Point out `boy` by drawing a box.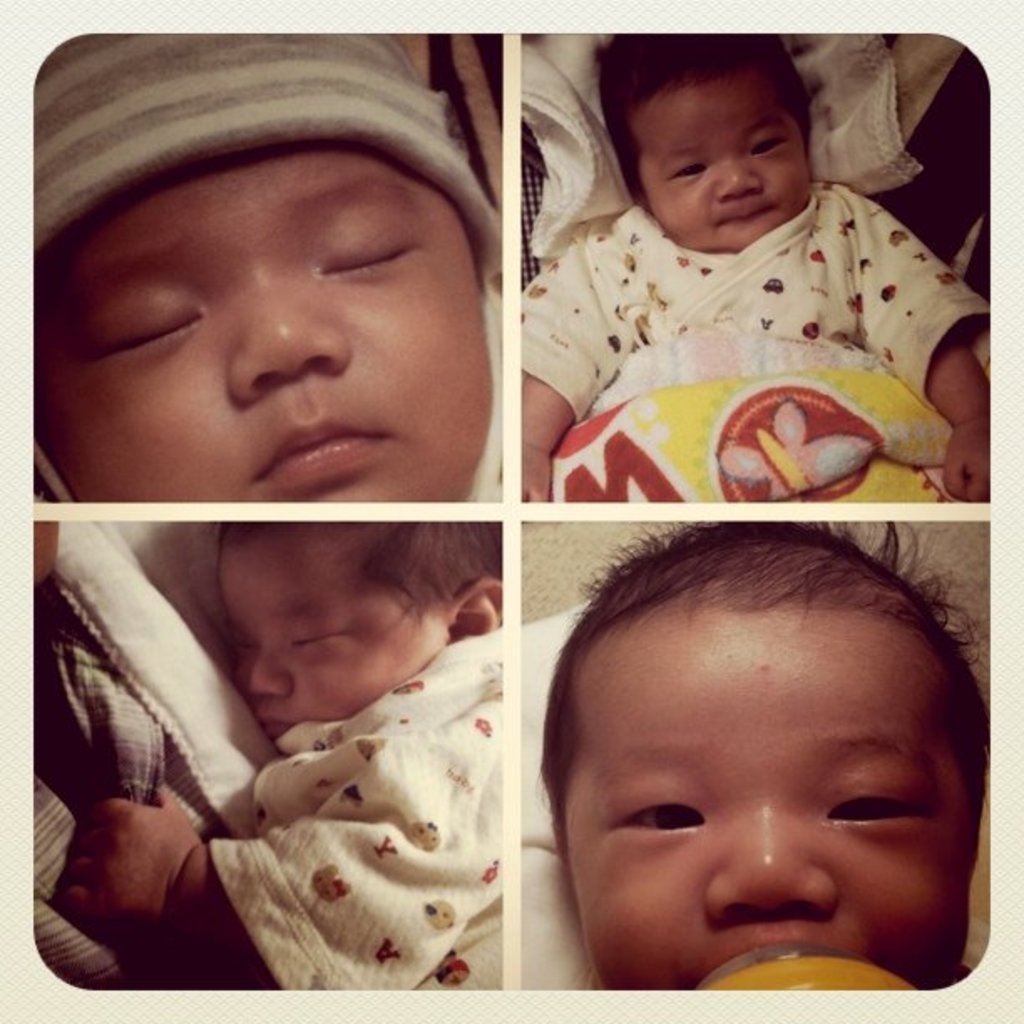
bbox=(463, 527, 1023, 1022).
